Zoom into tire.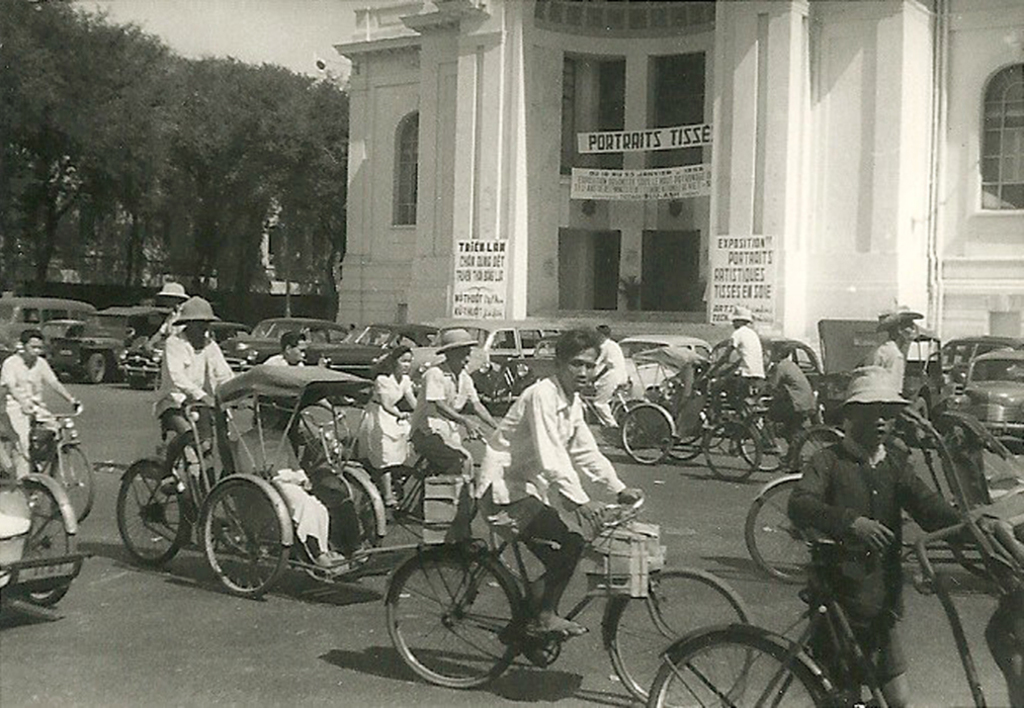
Zoom target: <region>618, 403, 680, 462</region>.
